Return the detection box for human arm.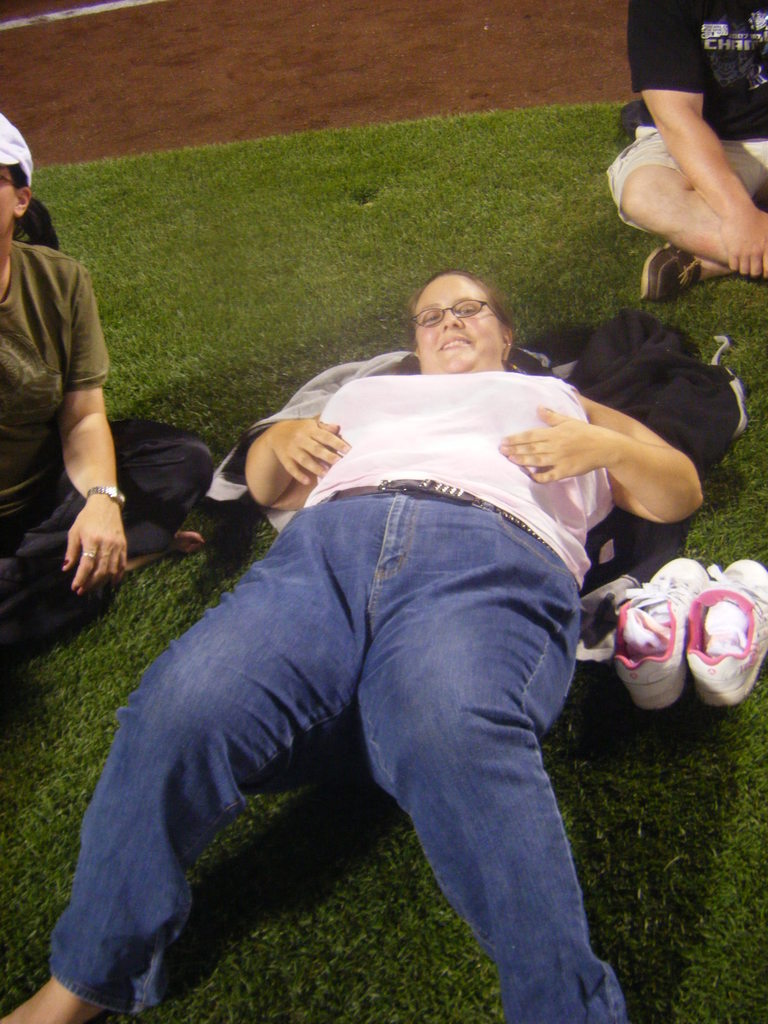
(243,413,353,515).
